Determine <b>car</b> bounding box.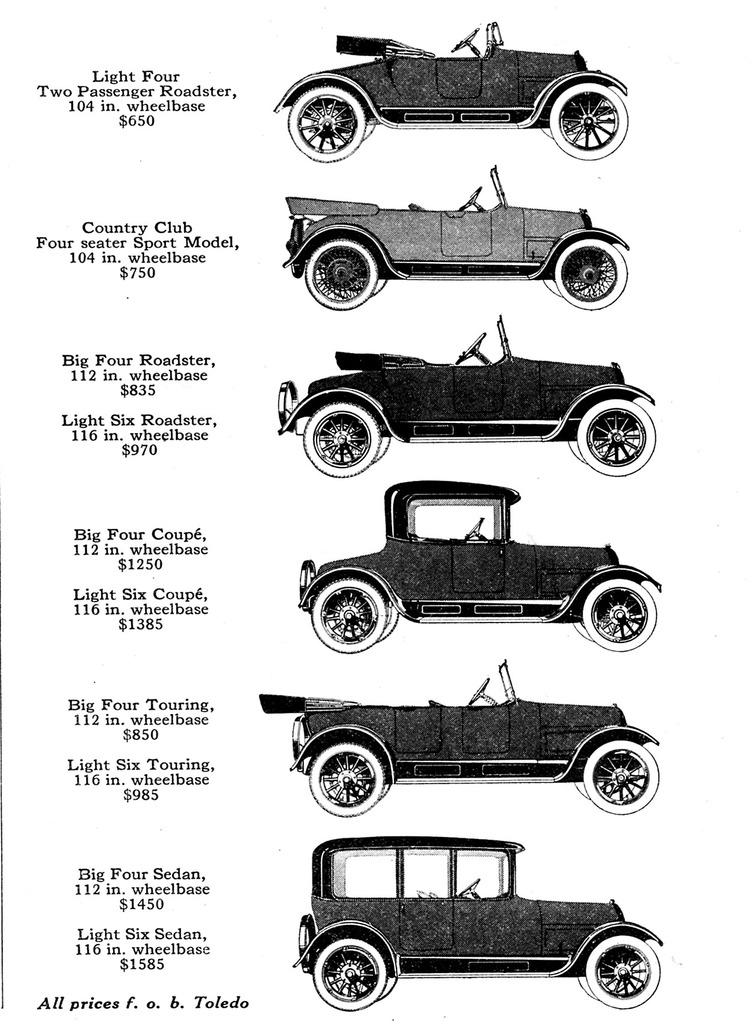
Determined: locate(291, 836, 667, 1016).
